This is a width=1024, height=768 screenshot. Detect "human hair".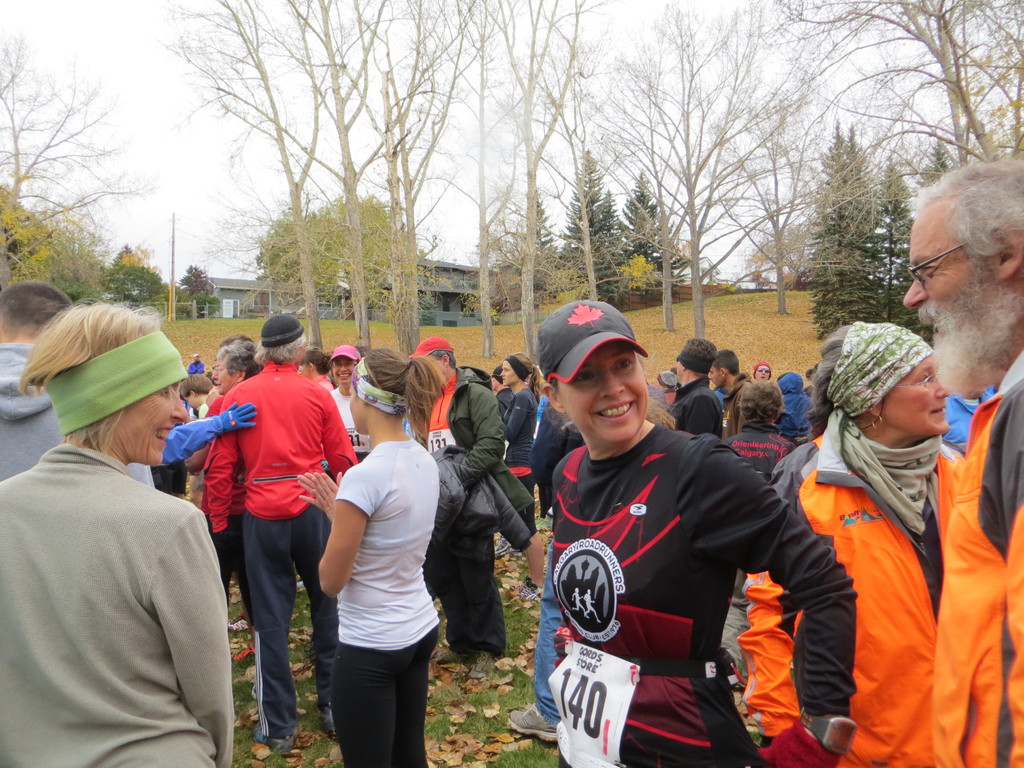
[x1=307, y1=347, x2=333, y2=378].
